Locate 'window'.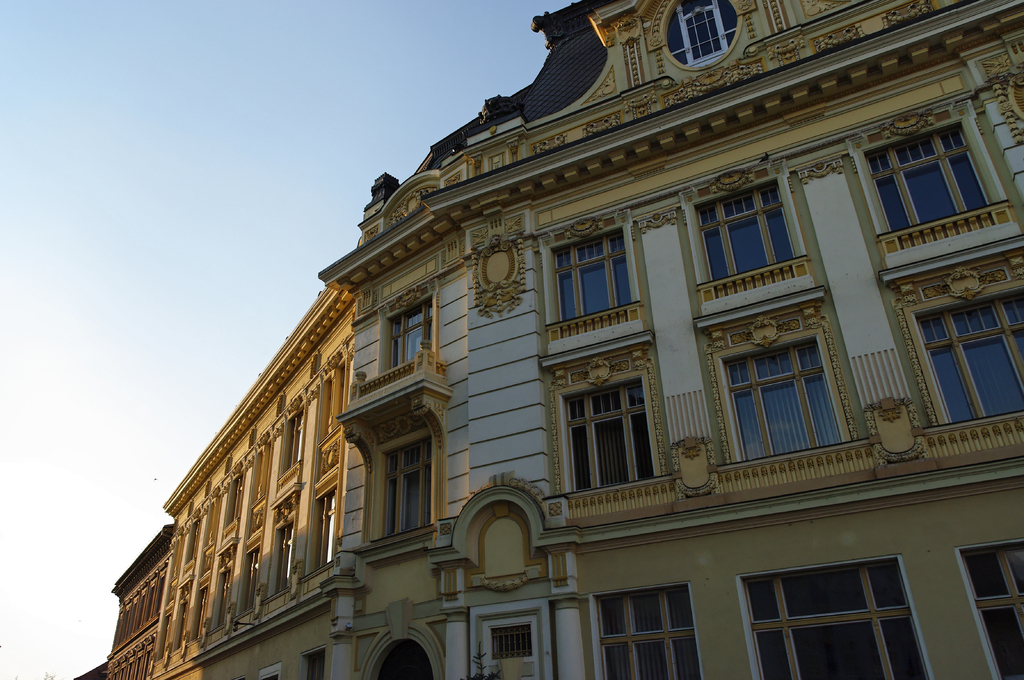
Bounding box: {"left": 363, "top": 272, "right": 435, "bottom": 382}.
